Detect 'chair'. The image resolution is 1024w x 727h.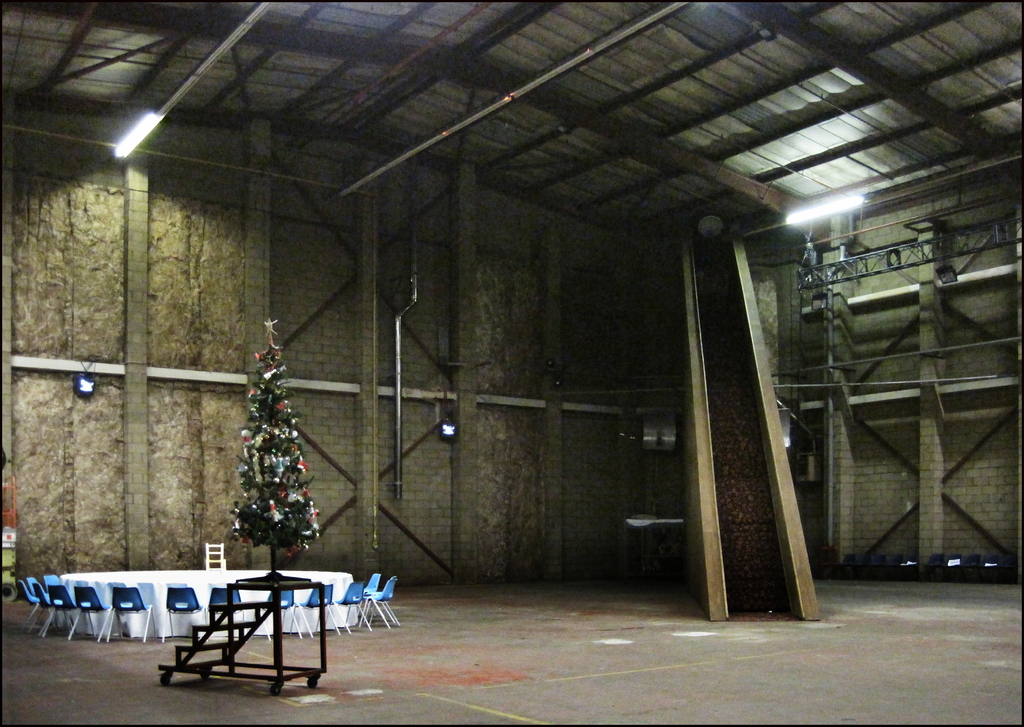
select_region(33, 583, 75, 634).
